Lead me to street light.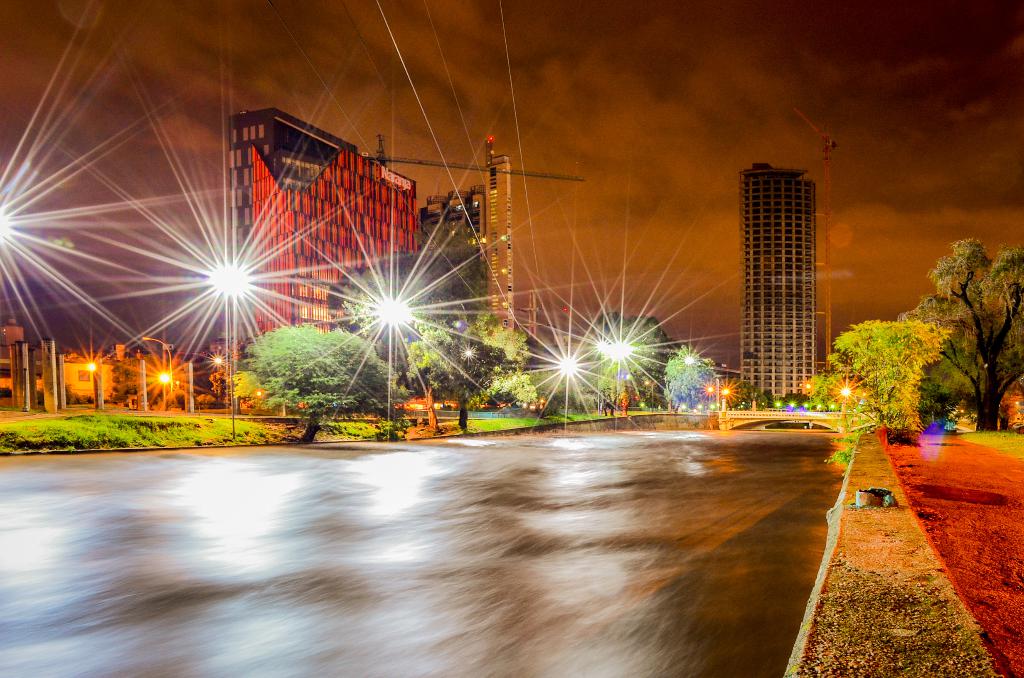
Lead to [left=609, top=340, right=632, bottom=366].
